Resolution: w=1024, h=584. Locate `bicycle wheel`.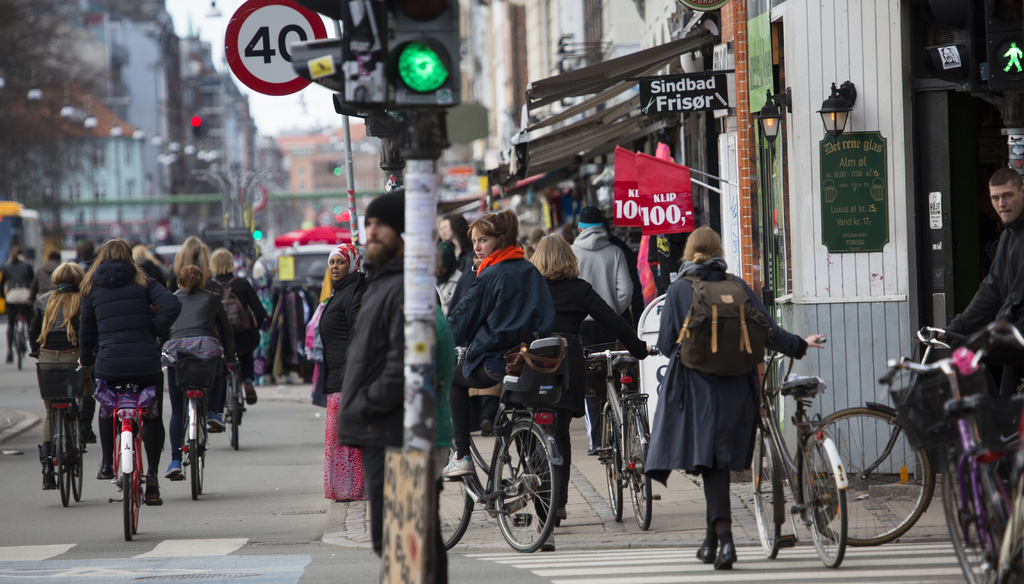
bbox=(436, 458, 475, 544).
